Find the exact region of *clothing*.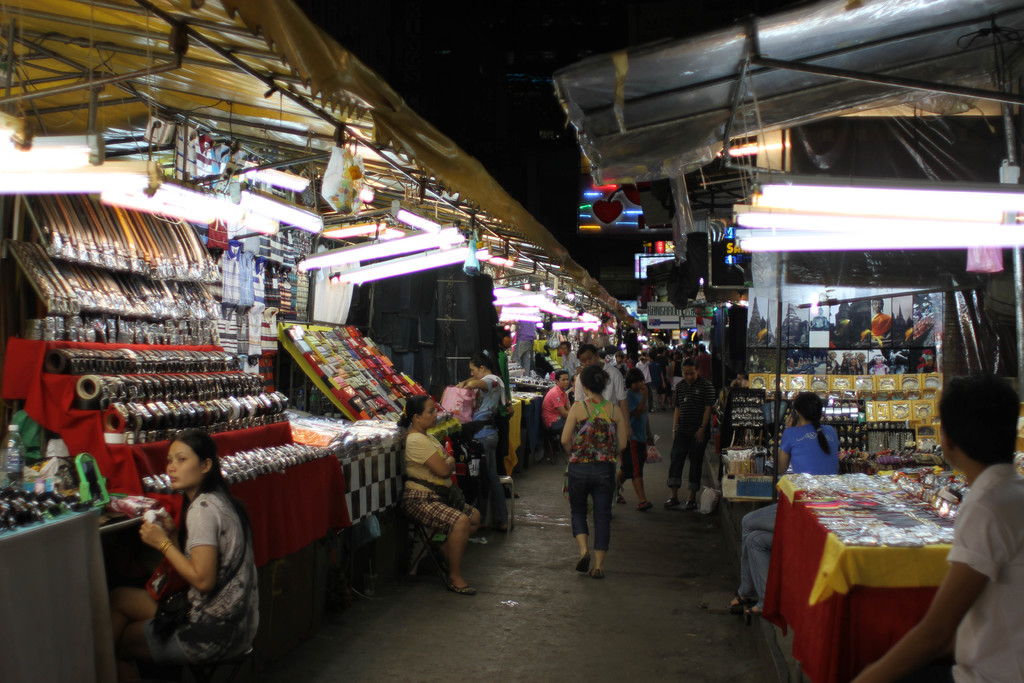
Exact region: (132,466,256,671).
